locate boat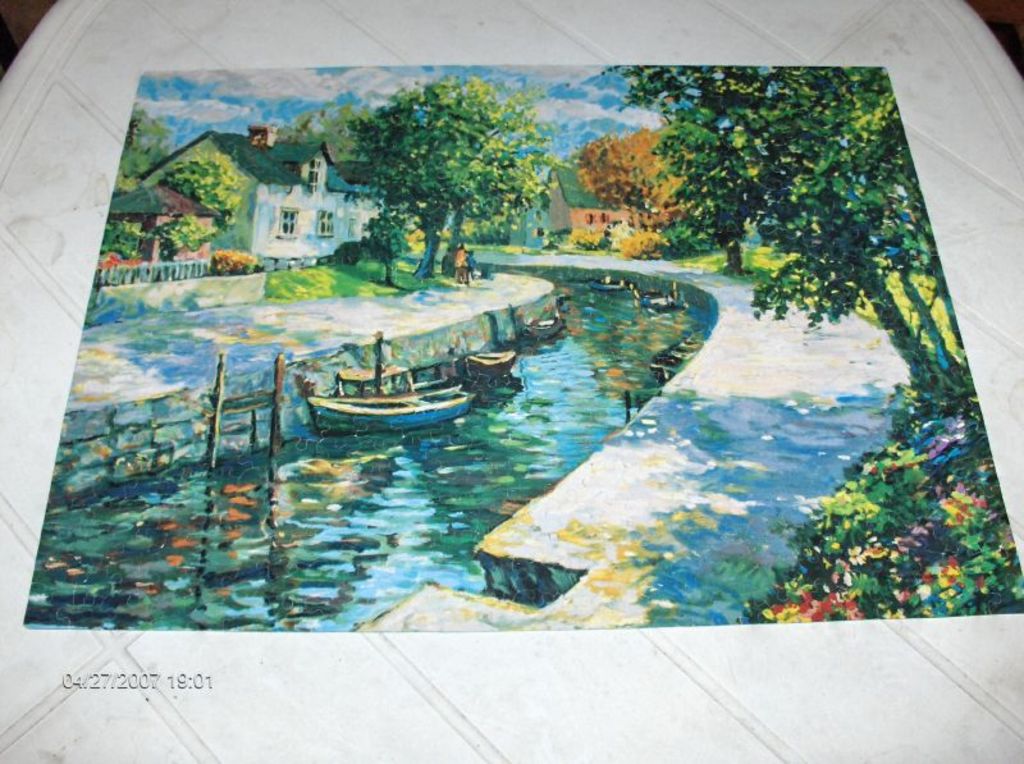
(left=588, top=278, right=627, bottom=288)
